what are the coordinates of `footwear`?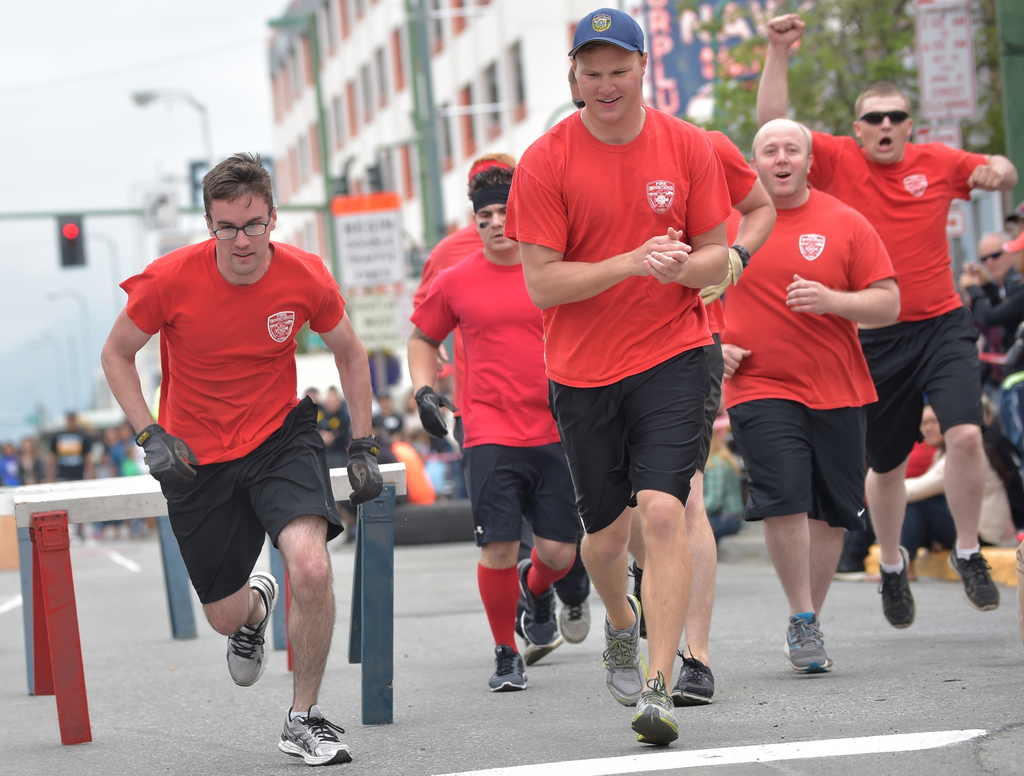
box=[883, 538, 913, 633].
